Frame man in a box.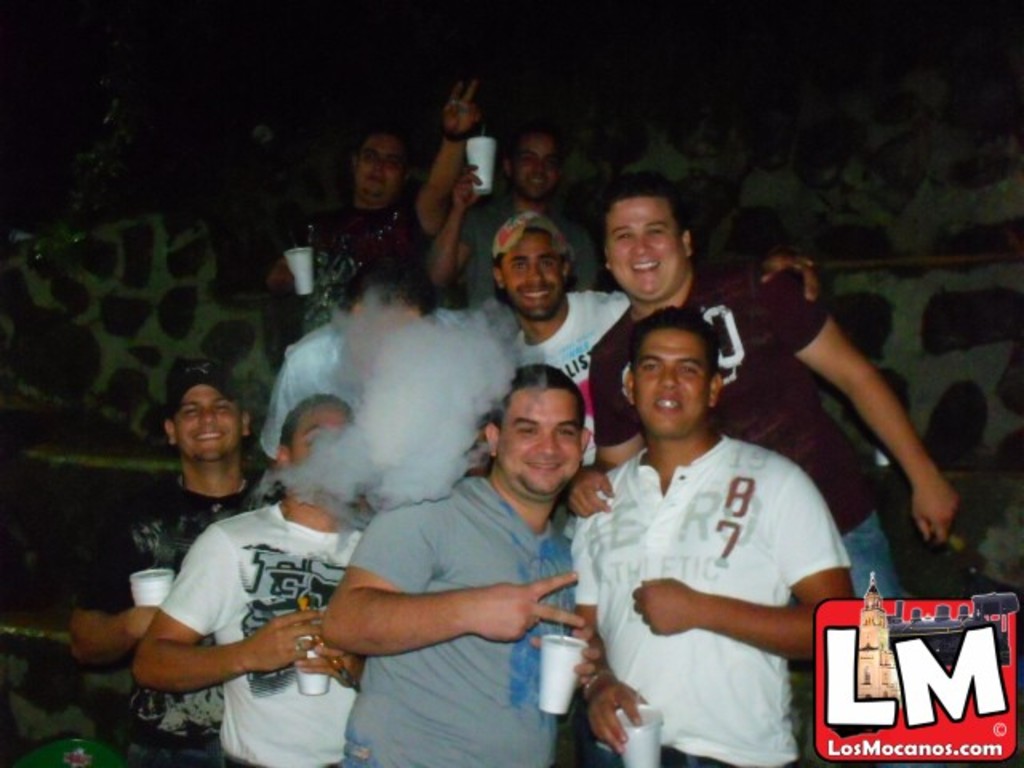
488:211:819:469.
